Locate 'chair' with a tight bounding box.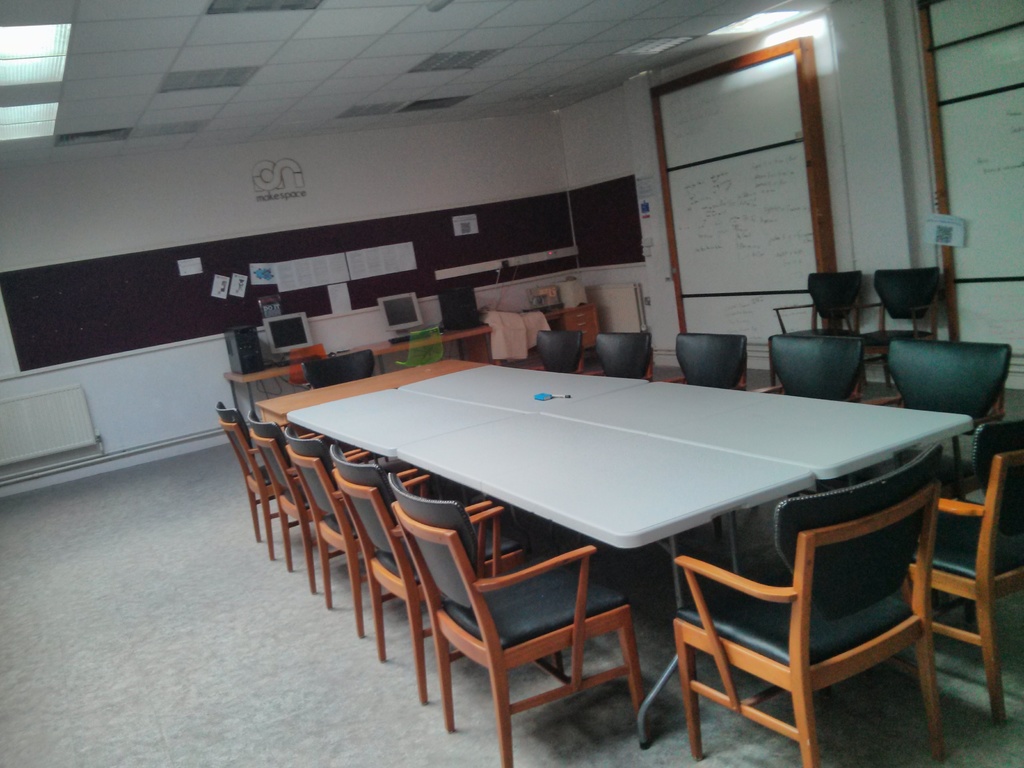
box(900, 415, 1023, 726).
